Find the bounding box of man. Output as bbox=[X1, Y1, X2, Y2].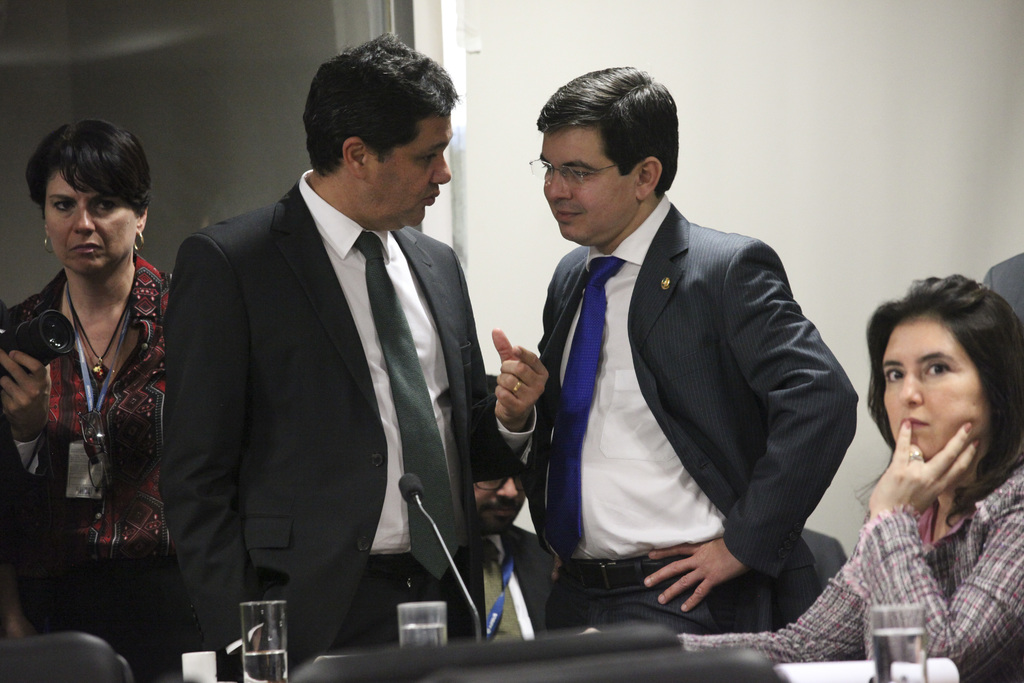
bbox=[159, 31, 550, 682].
